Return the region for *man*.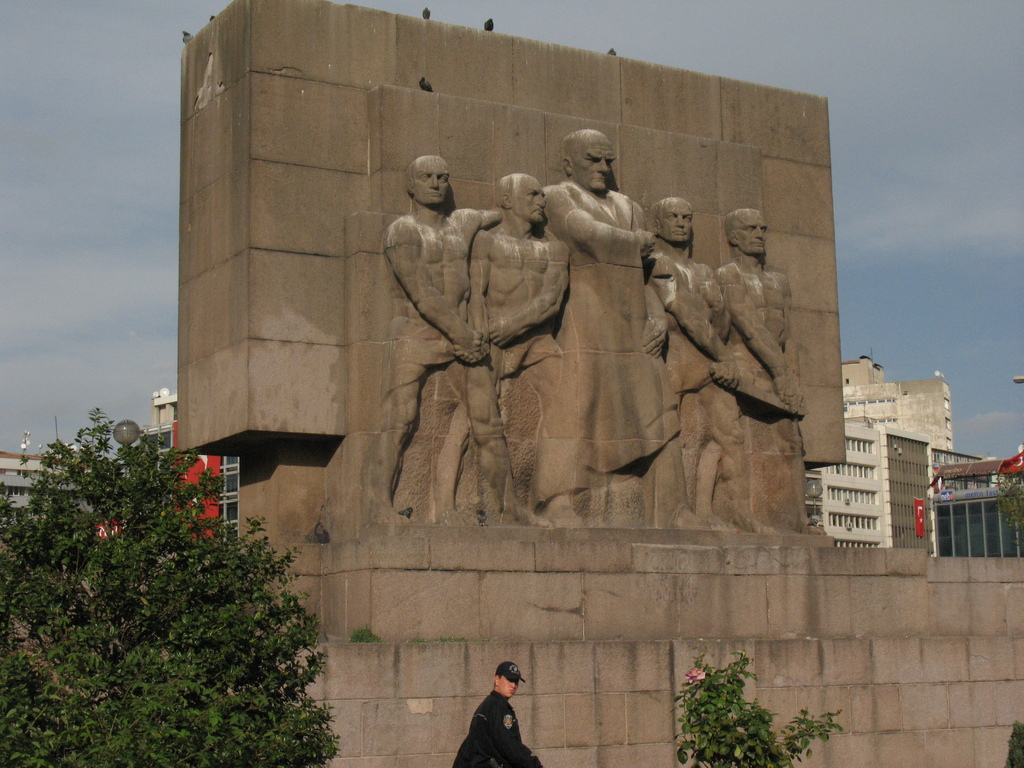
bbox=[520, 124, 706, 526].
